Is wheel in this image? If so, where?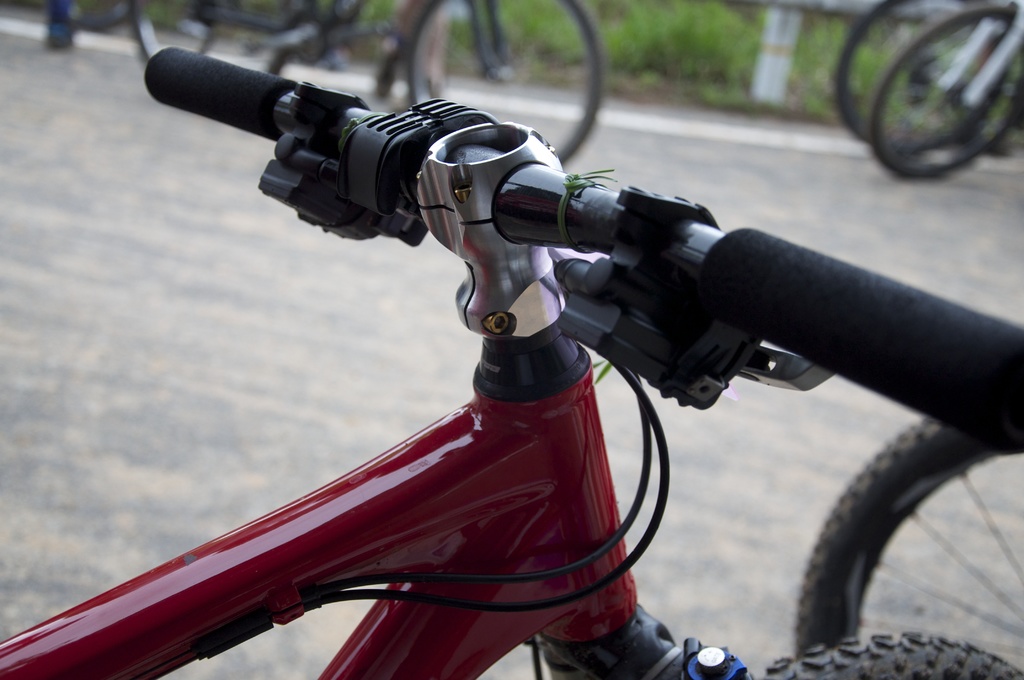
Yes, at 865/6/1023/179.
